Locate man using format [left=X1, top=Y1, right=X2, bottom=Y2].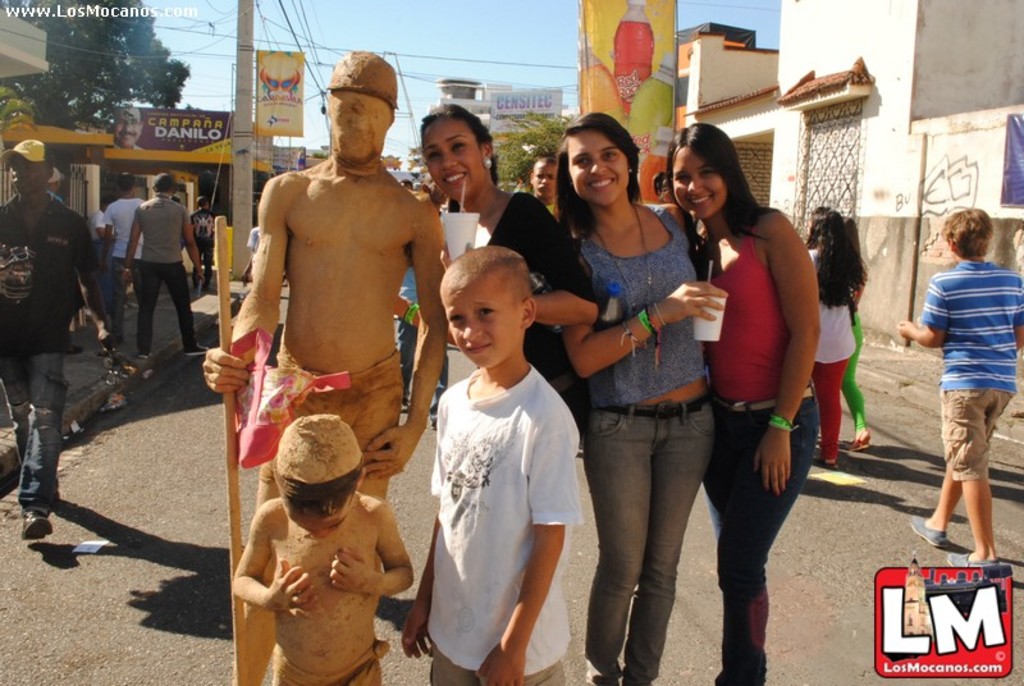
[left=210, top=92, right=445, bottom=607].
